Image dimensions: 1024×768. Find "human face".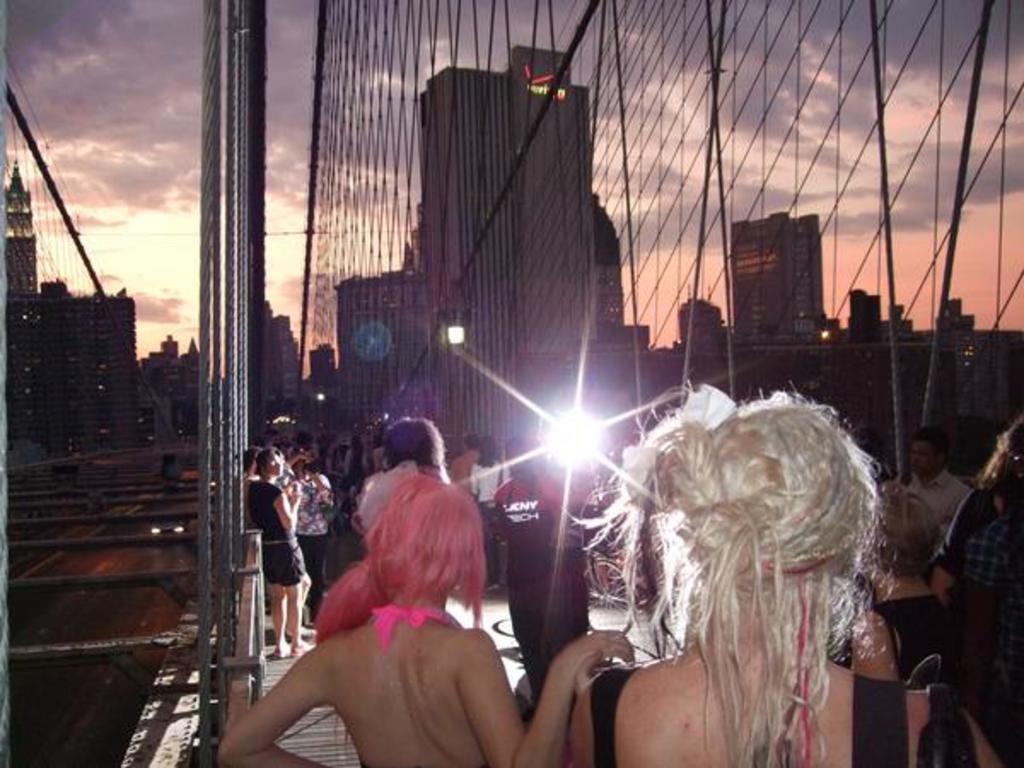
left=266, top=430, right=283, bottom=445.
